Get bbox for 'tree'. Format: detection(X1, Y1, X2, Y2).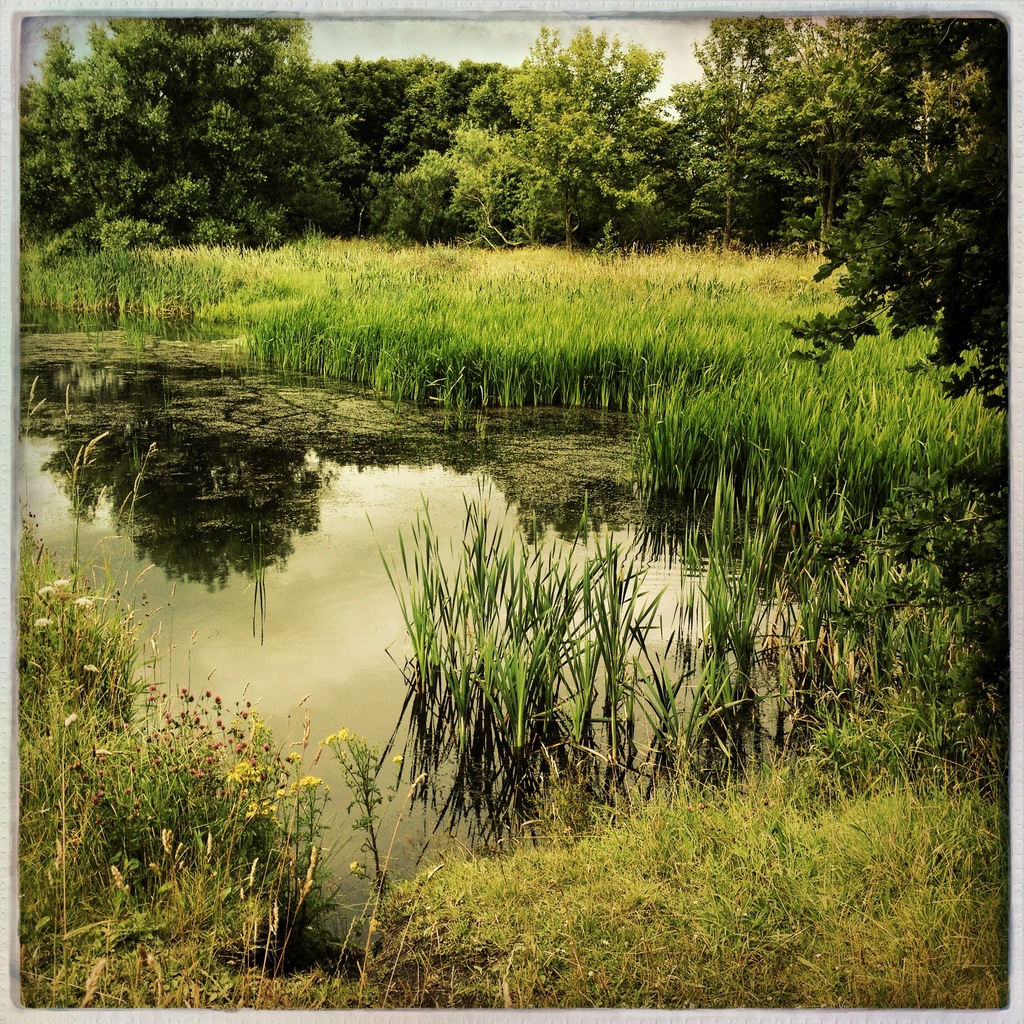
detection(376, 61, 527, 242).
